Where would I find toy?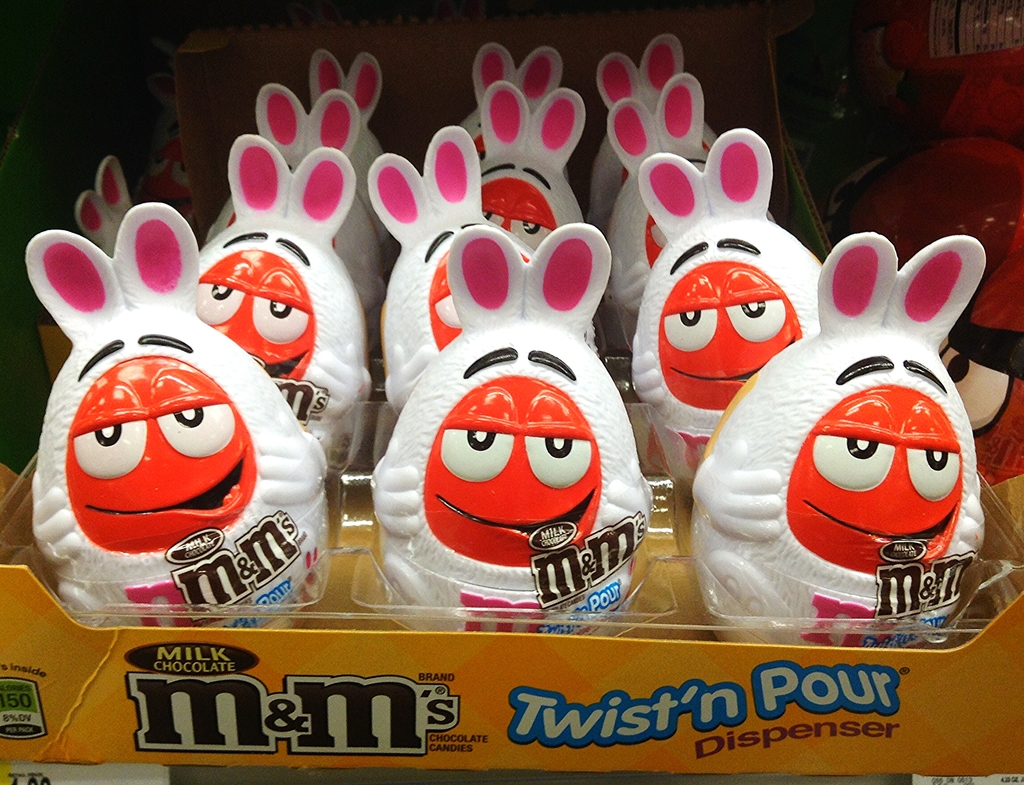
At box(207, 80, 388, 319).
